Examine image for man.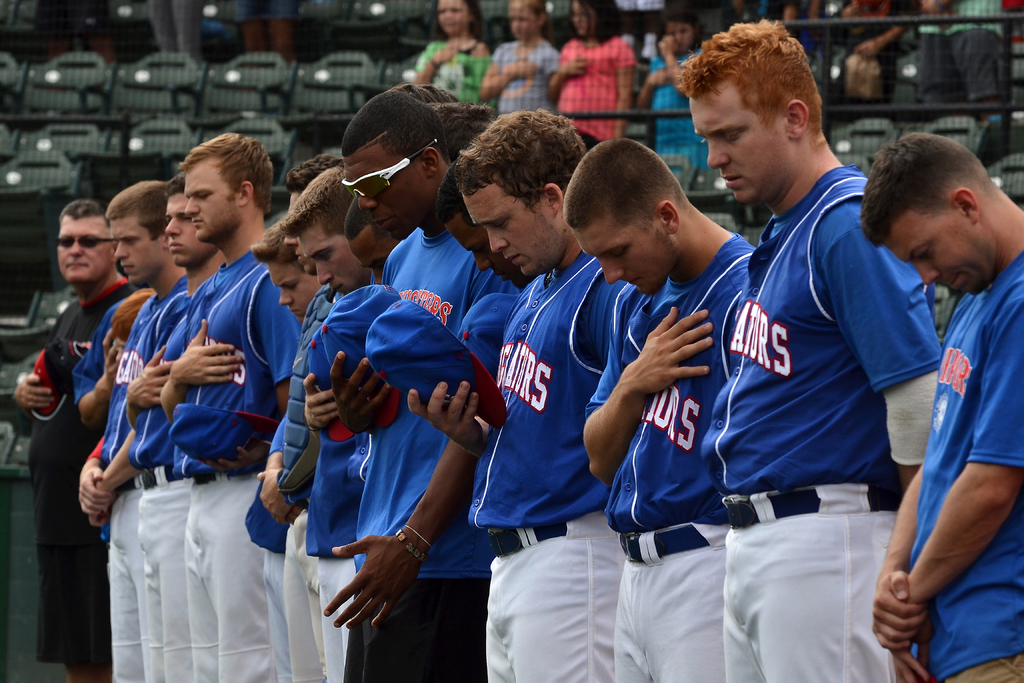
Examination result: {"x1": 69, "y1": 174, "x2": 189, "y2": 679}.
